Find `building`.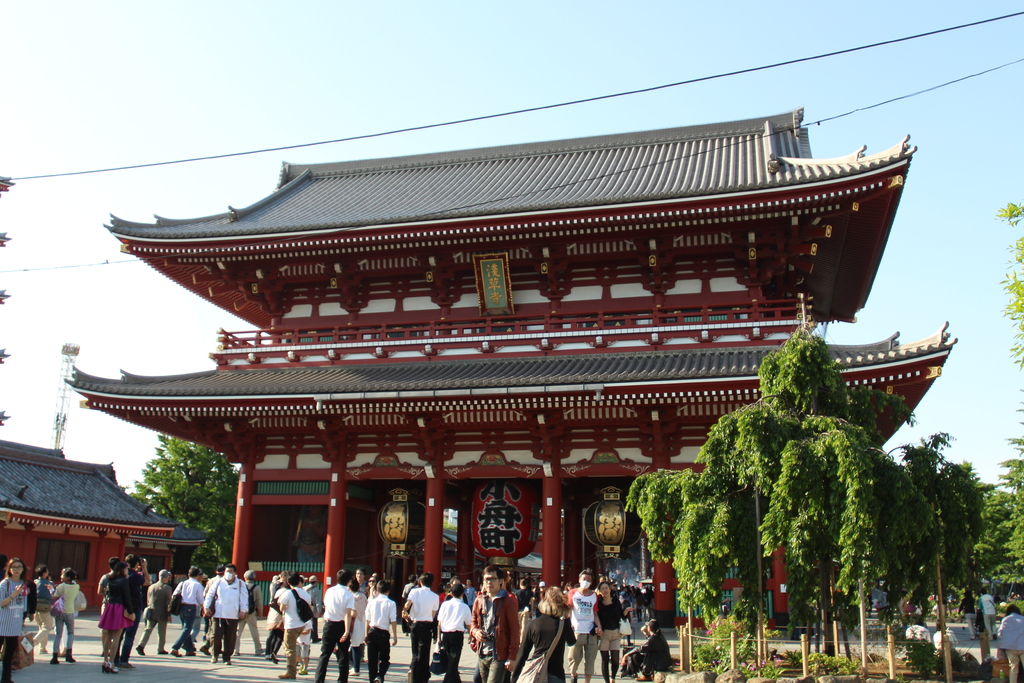
bbox=(0, 439, 204, 612).
